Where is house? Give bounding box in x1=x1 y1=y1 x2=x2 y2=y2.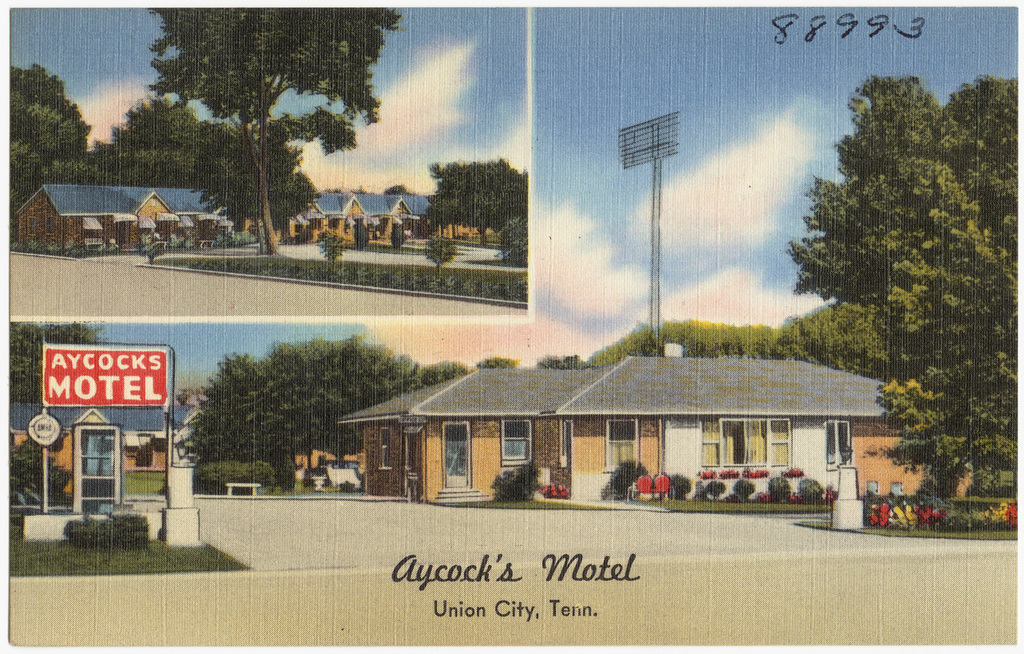
x1=356 y1=343 x2=901 y2=520.
